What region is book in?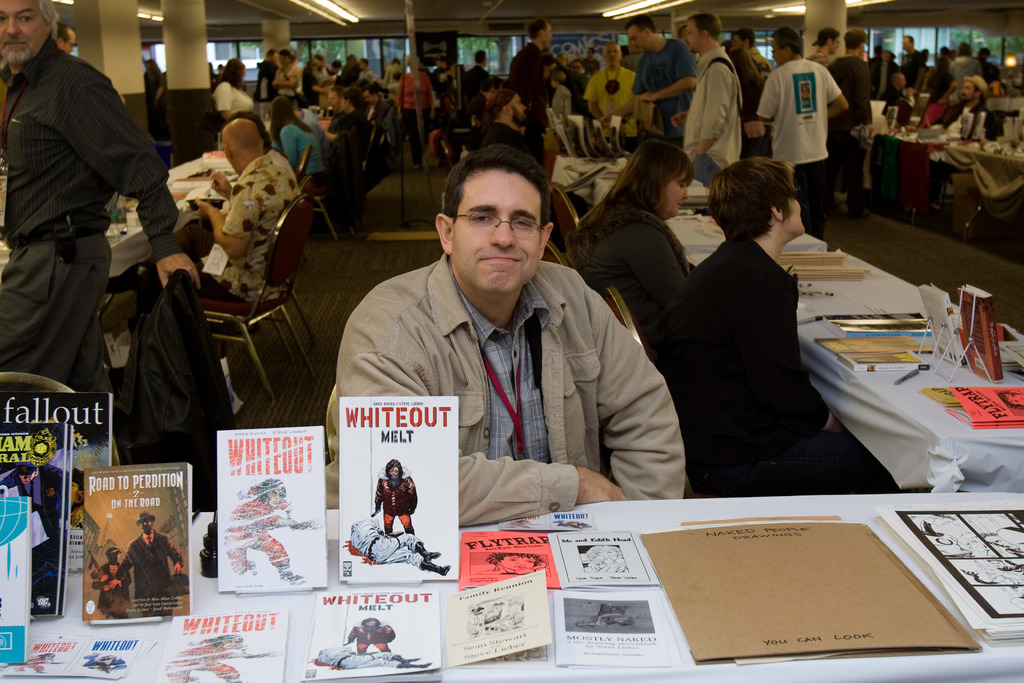
bbox(154, 604, 287, 682).
